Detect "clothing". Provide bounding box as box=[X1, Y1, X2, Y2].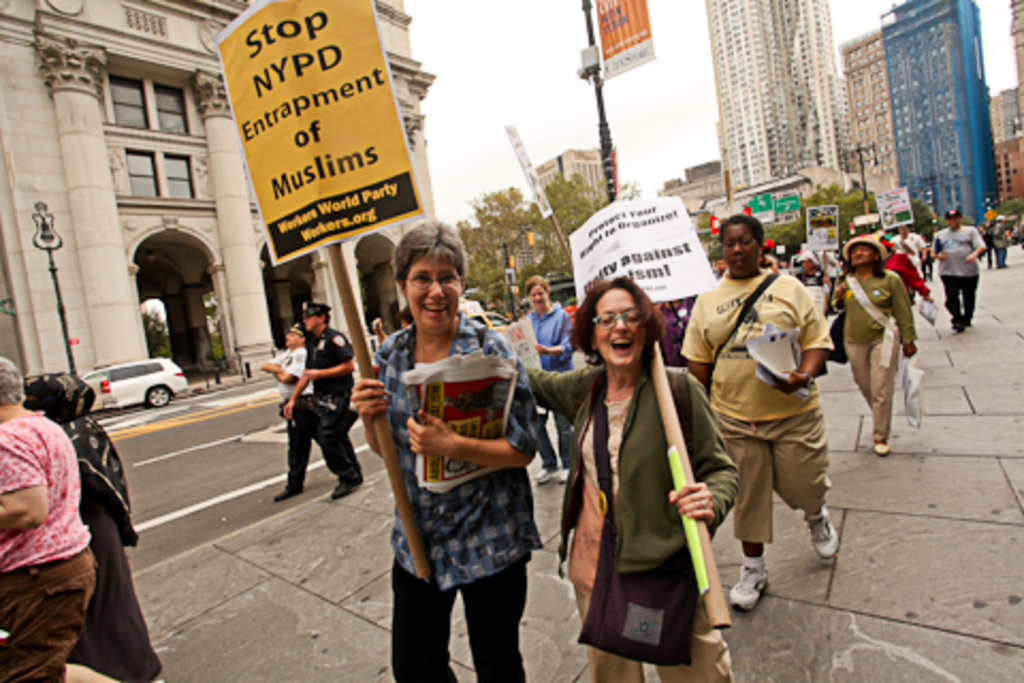
box=[0, 406, 98, 681].
